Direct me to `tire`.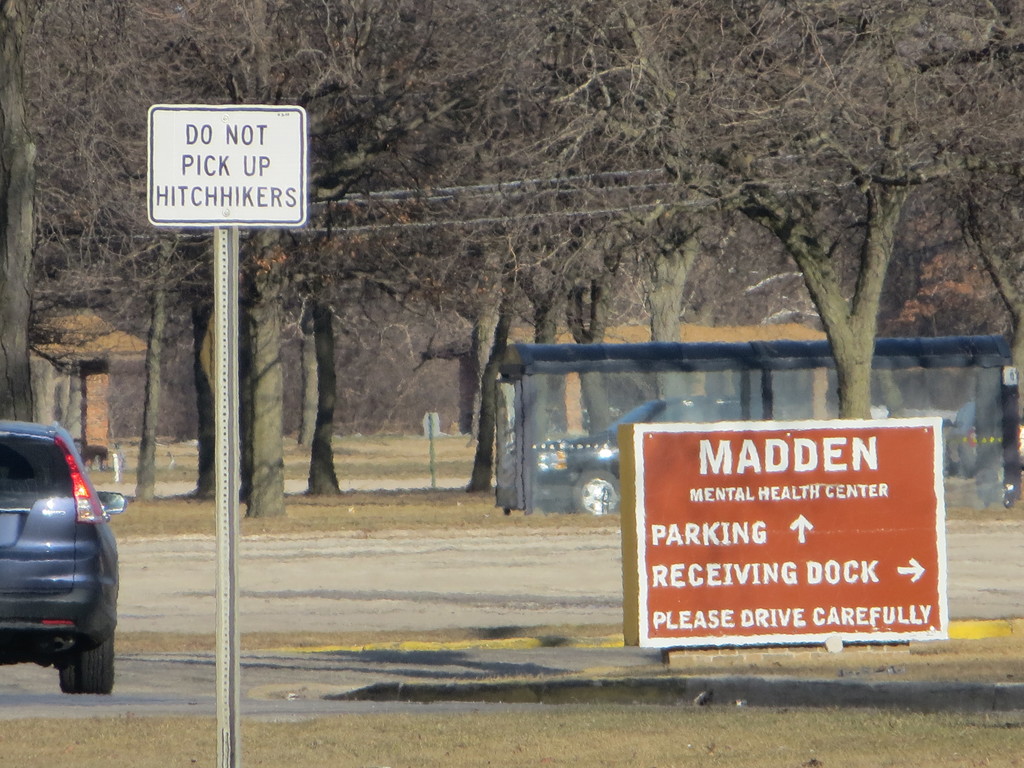
Direction: bbox=(55, 634, 113, 691).
